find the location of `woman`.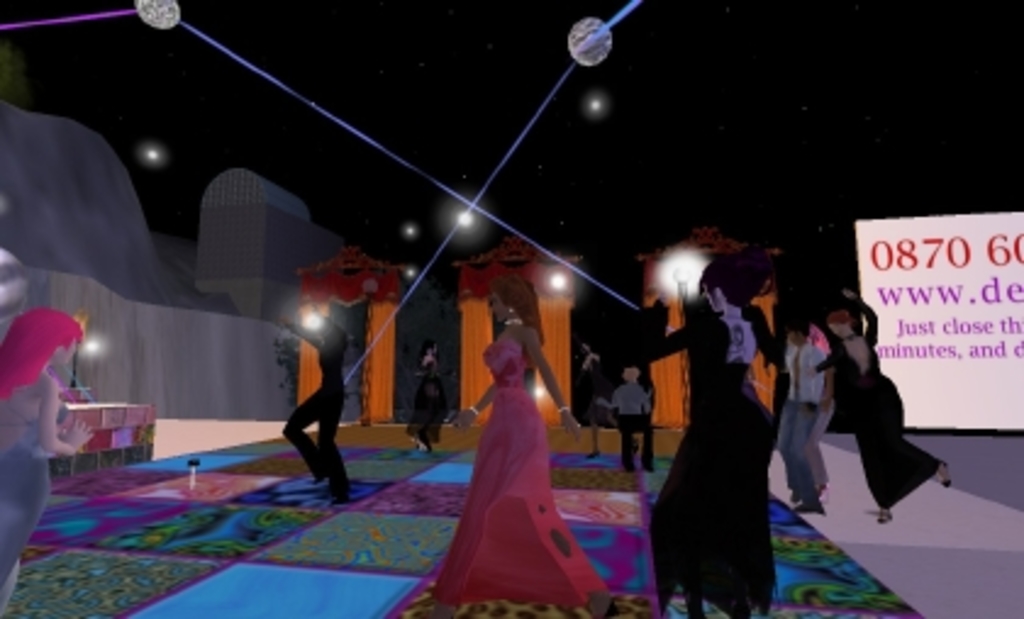
Location: [614, 251, 802, 617].
